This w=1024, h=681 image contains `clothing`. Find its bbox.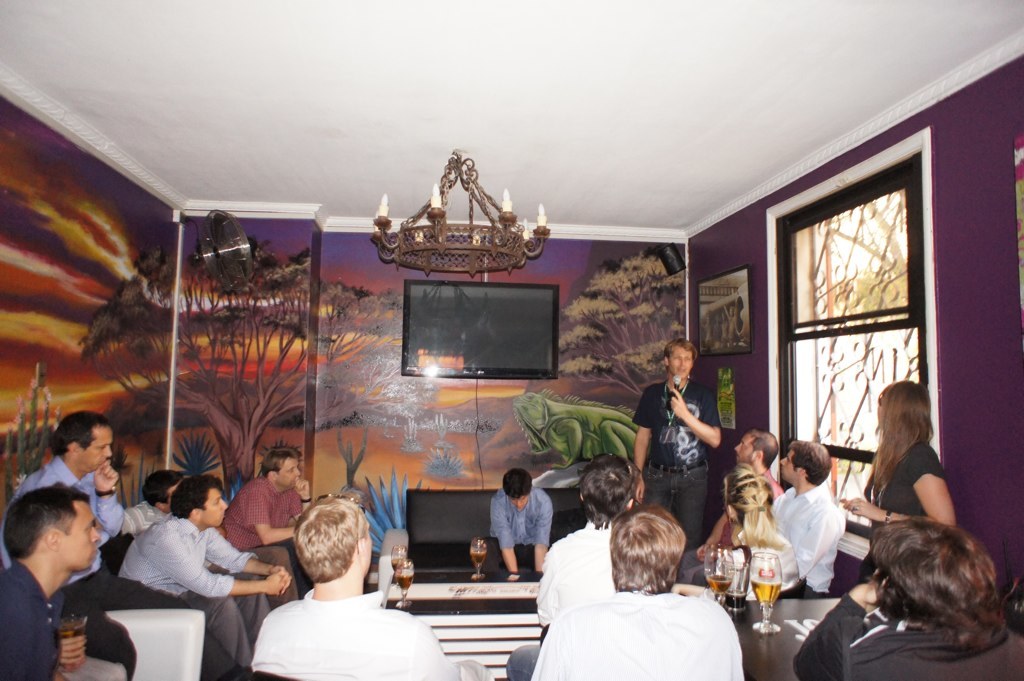
[0, 455, 248, 680].
